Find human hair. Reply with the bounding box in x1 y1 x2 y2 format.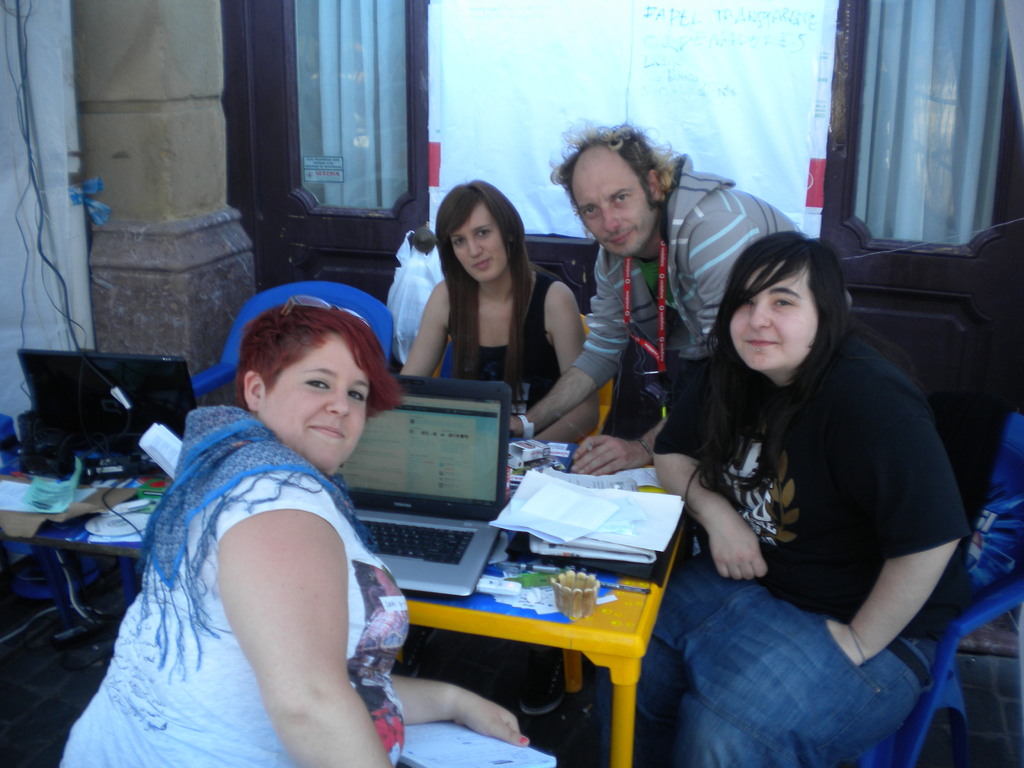
429 180 533 399.
